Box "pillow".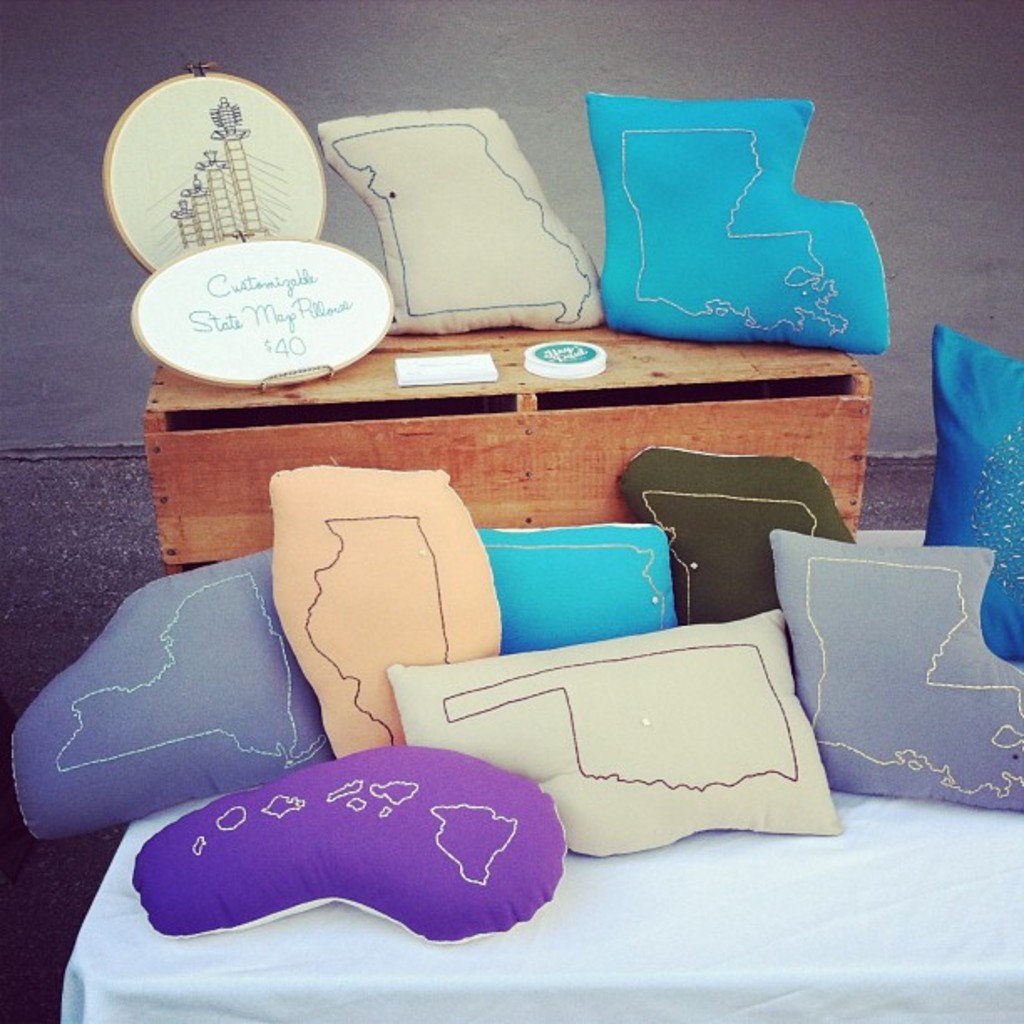
x1=465, y1=517, x2=694, y2=656.
